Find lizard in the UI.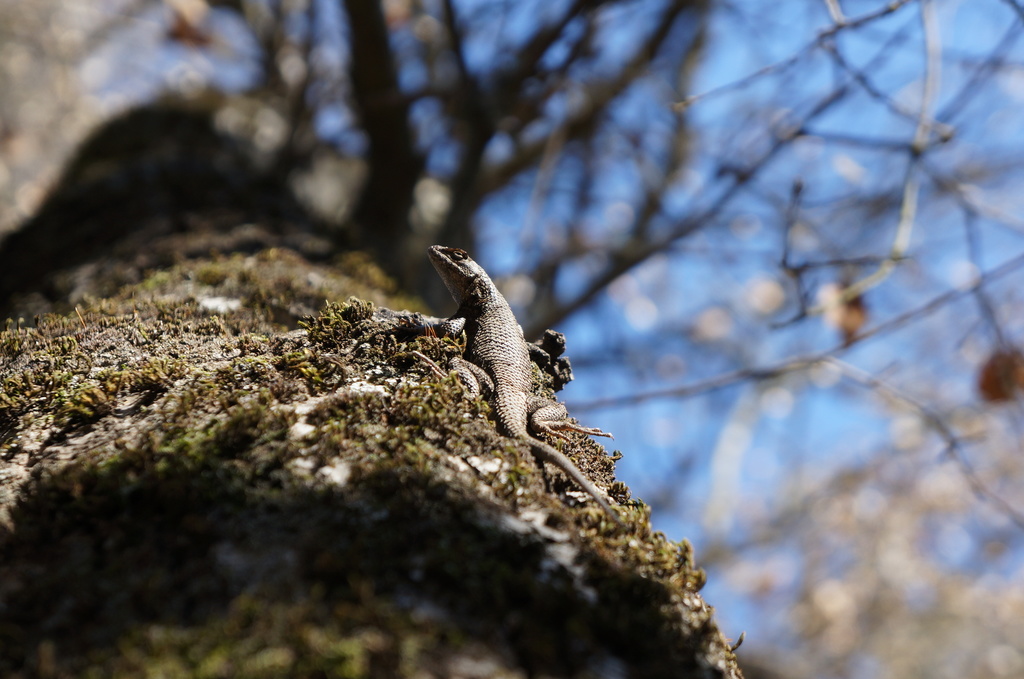
UI element at BBox(417, 241, 589, 465).
